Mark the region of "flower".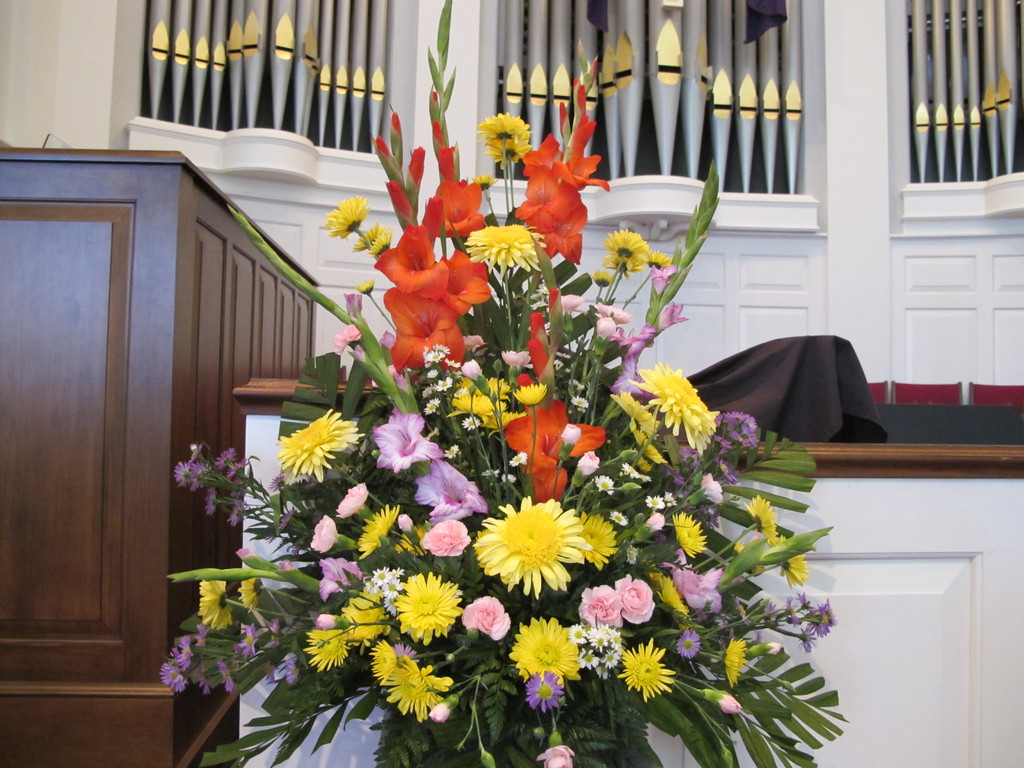
Region: region(308, 513, 337, 552).
